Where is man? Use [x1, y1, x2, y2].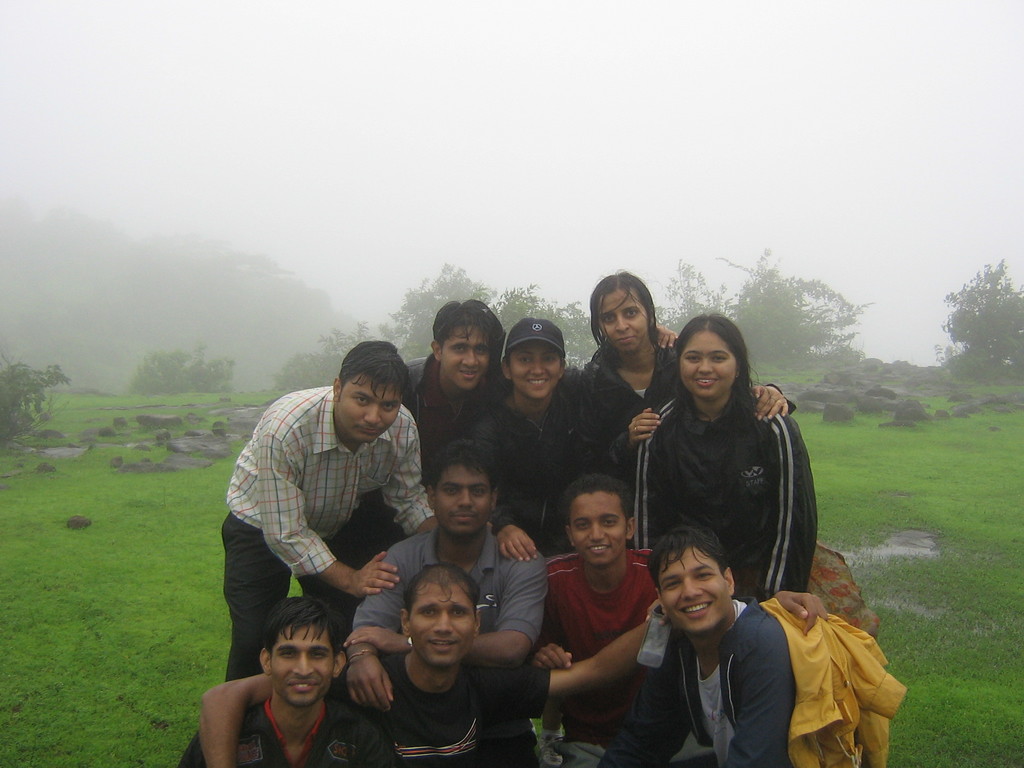
[223, 349, 455, 661].
